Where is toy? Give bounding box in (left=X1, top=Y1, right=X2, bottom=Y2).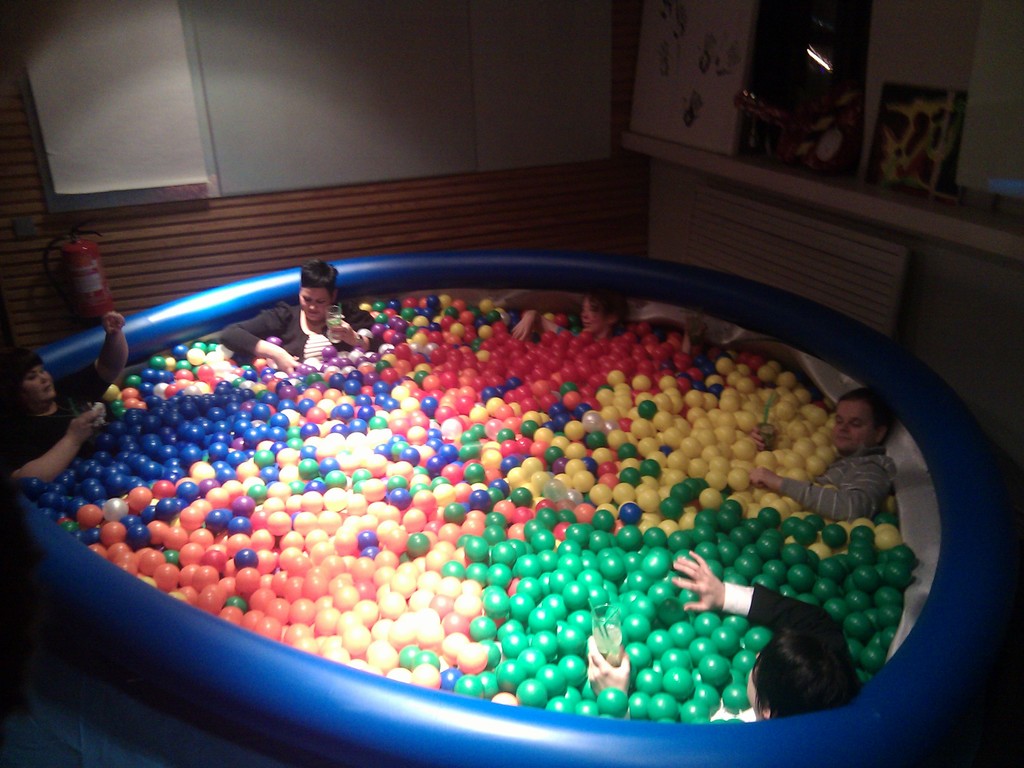
(left=559, top=556, right=582, bottom=579).
